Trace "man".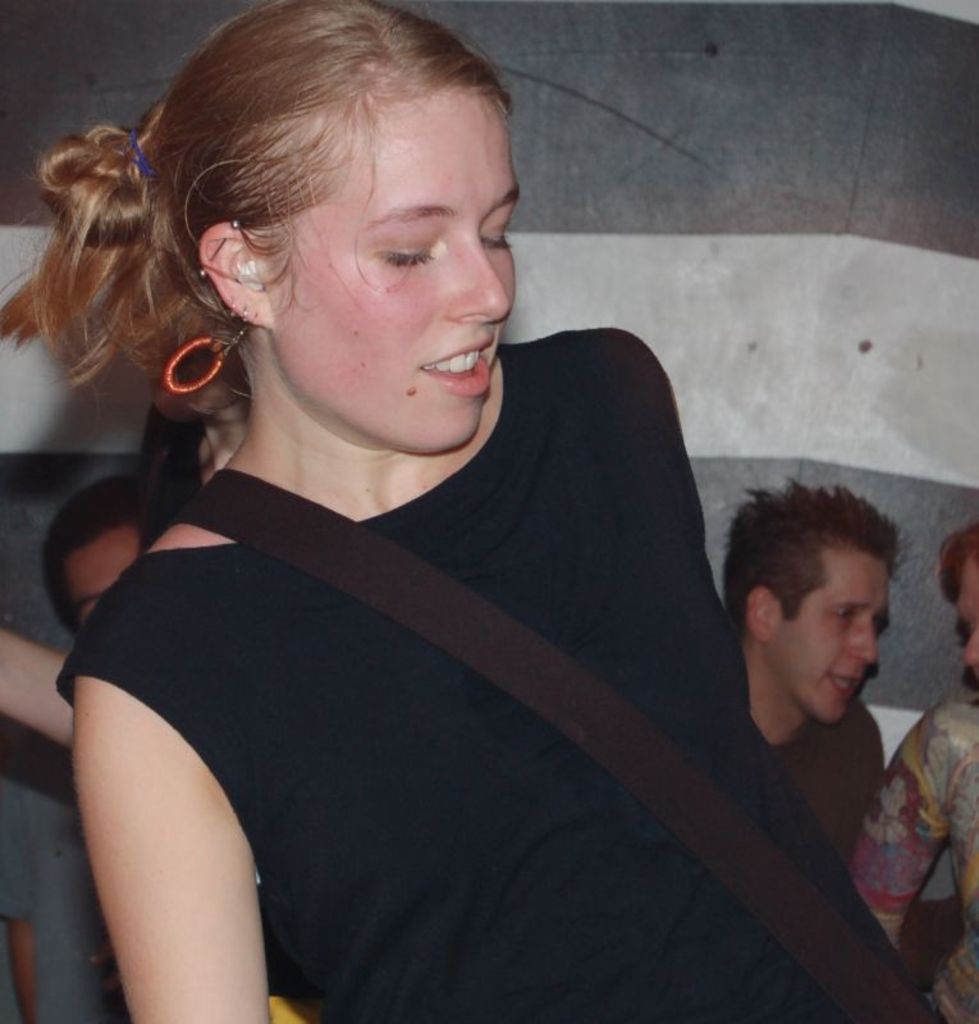
Traced to box(0, 483, 134, 762).
